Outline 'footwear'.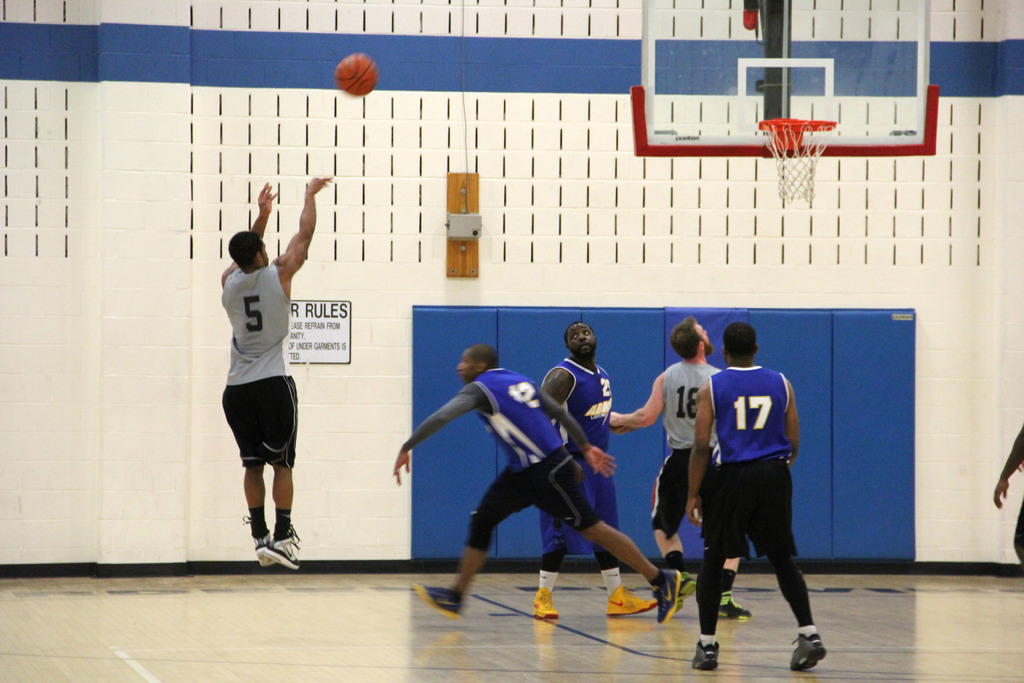
Outline: bbox(265, 532, 298, 570).
